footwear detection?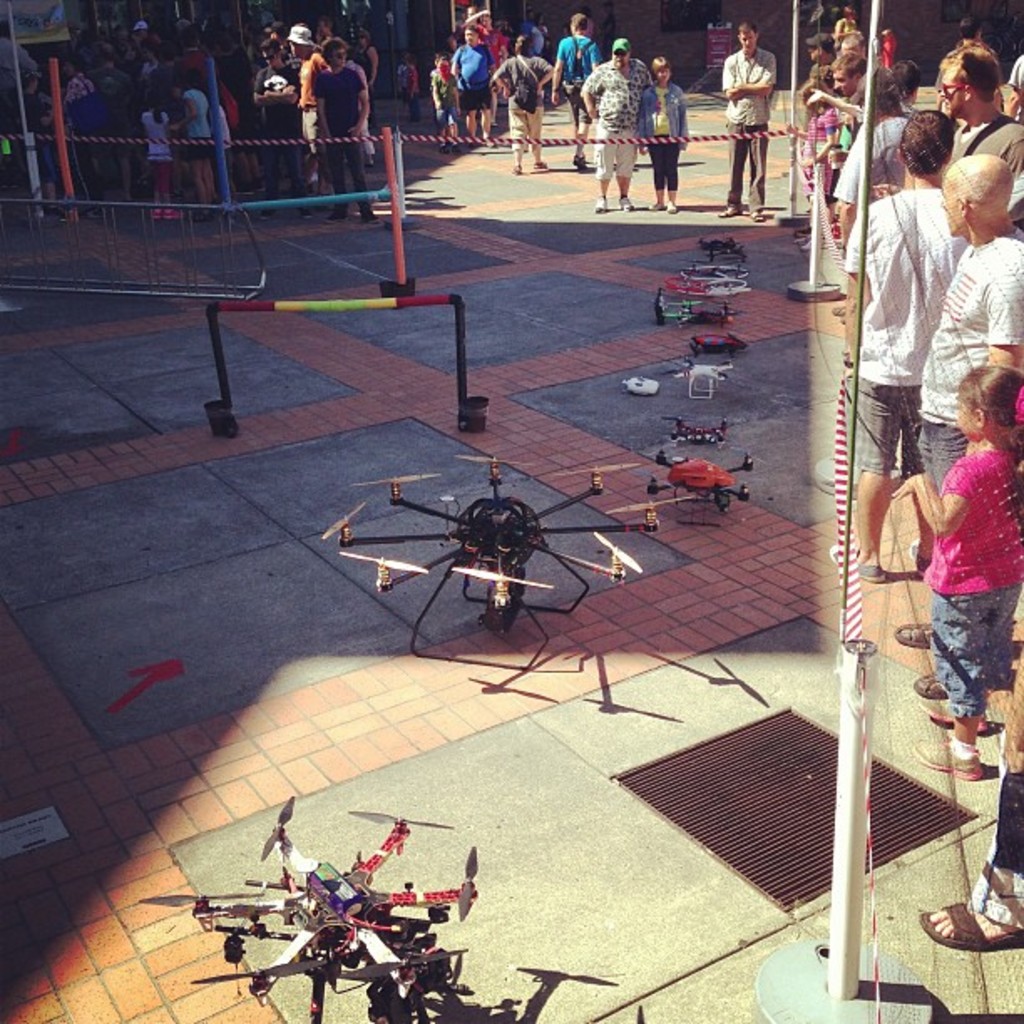
<bbox>167, 206, 184, 218</bbox>
